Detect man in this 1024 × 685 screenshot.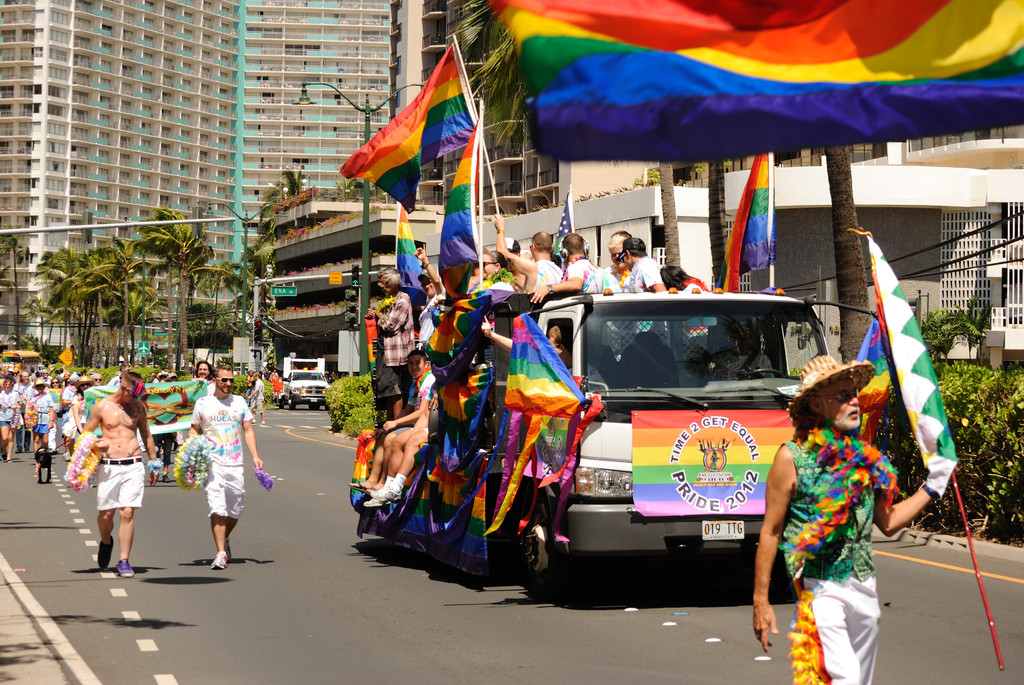
Detection: (104, 363, 132, 386).
